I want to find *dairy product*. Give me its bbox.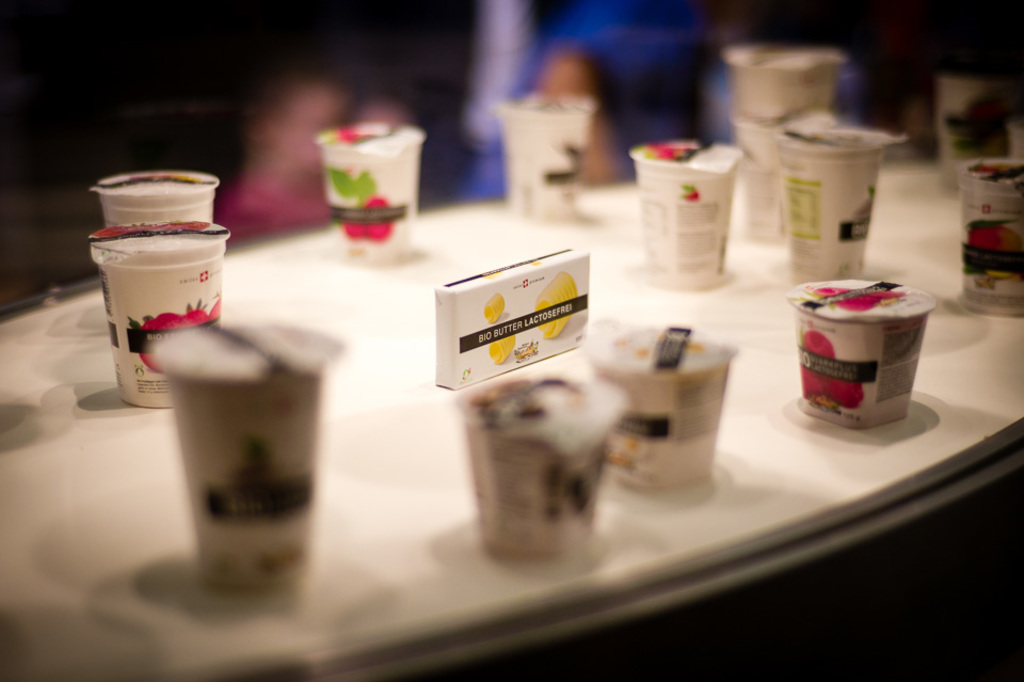
detection(487, 322, 522, 363).
